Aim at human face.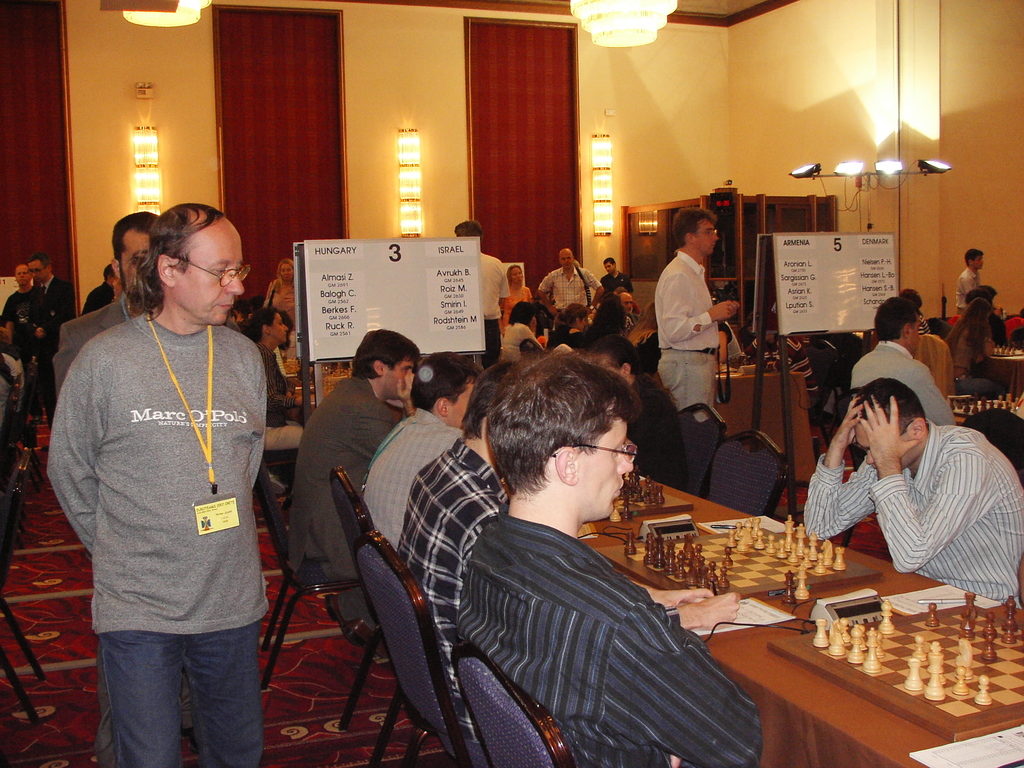
Aimed at [x1=280, y1=263, x2=295, y2=280].
